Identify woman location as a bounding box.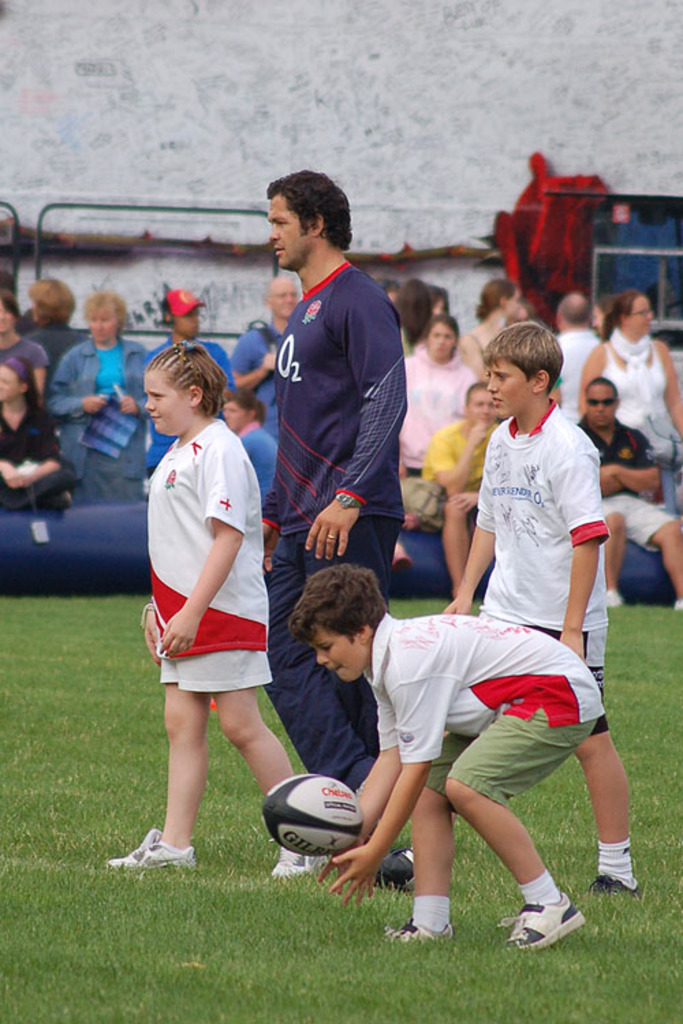
x1=0, y1=355, x2=68, y2=512.
